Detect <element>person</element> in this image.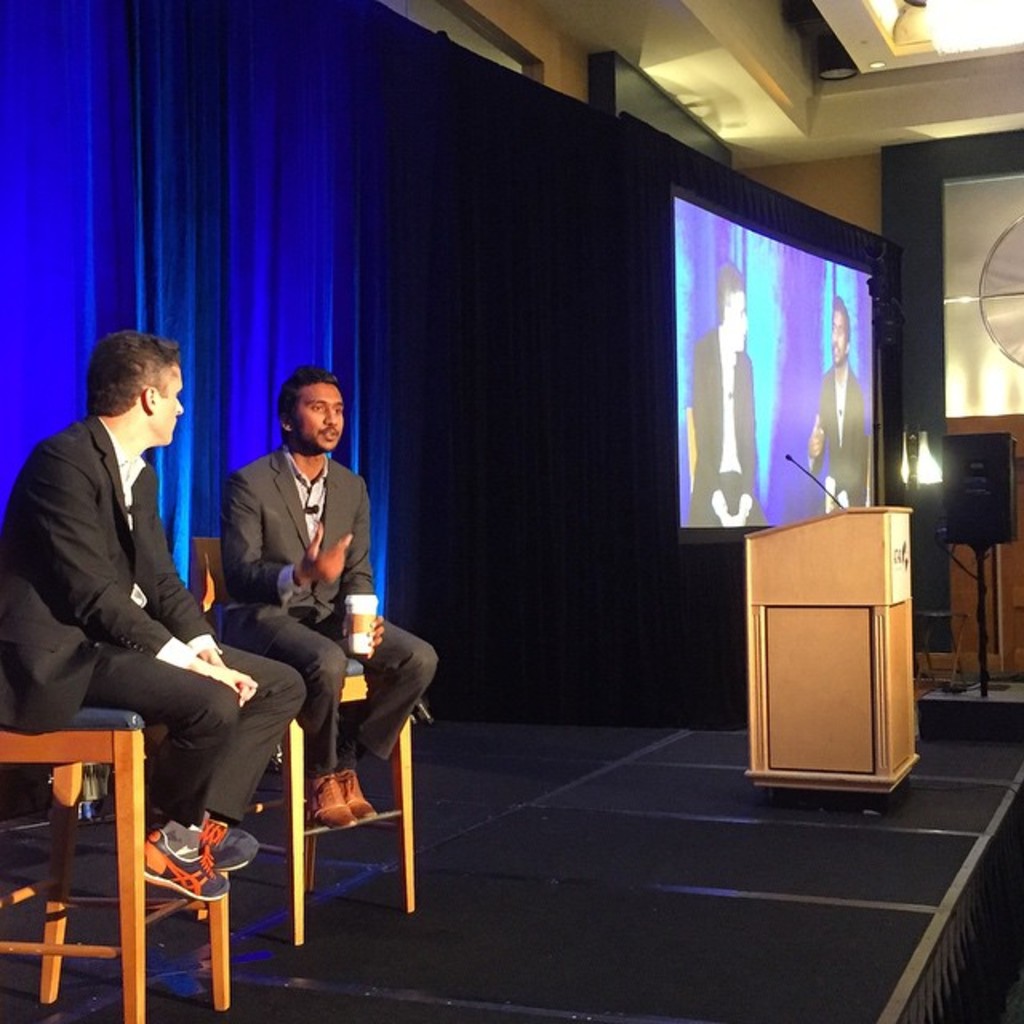
Detection: (688, 262, 768, 530).
